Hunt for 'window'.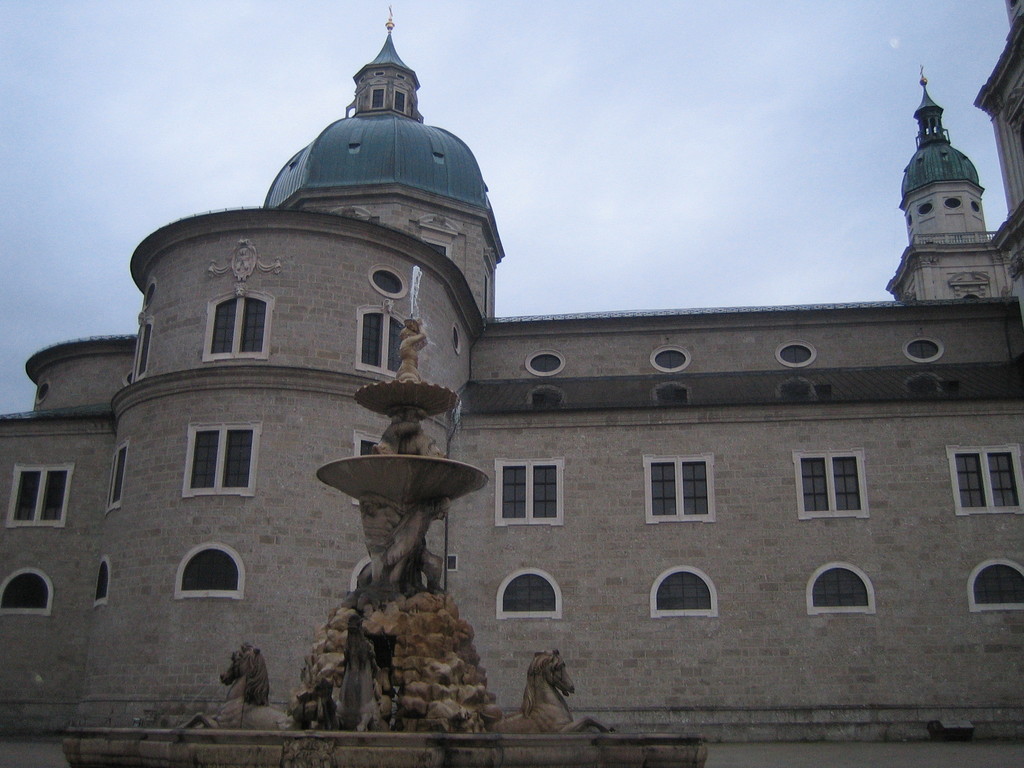
Hunted down at 356, 308, 411, 376.
